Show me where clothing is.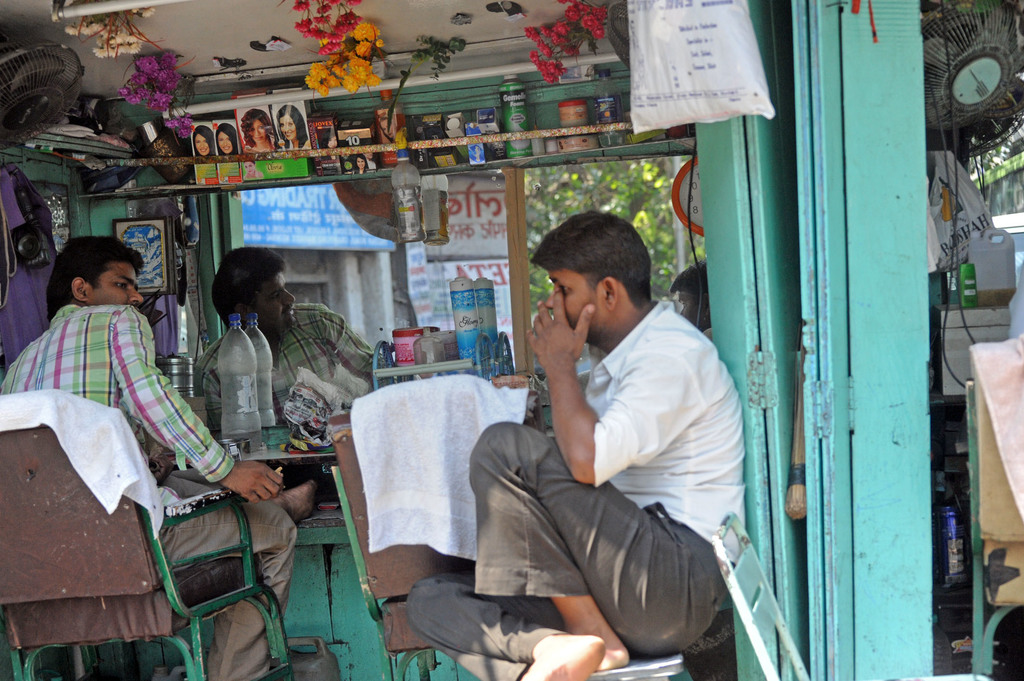
clothing is at (0, 312, 295, 680).
